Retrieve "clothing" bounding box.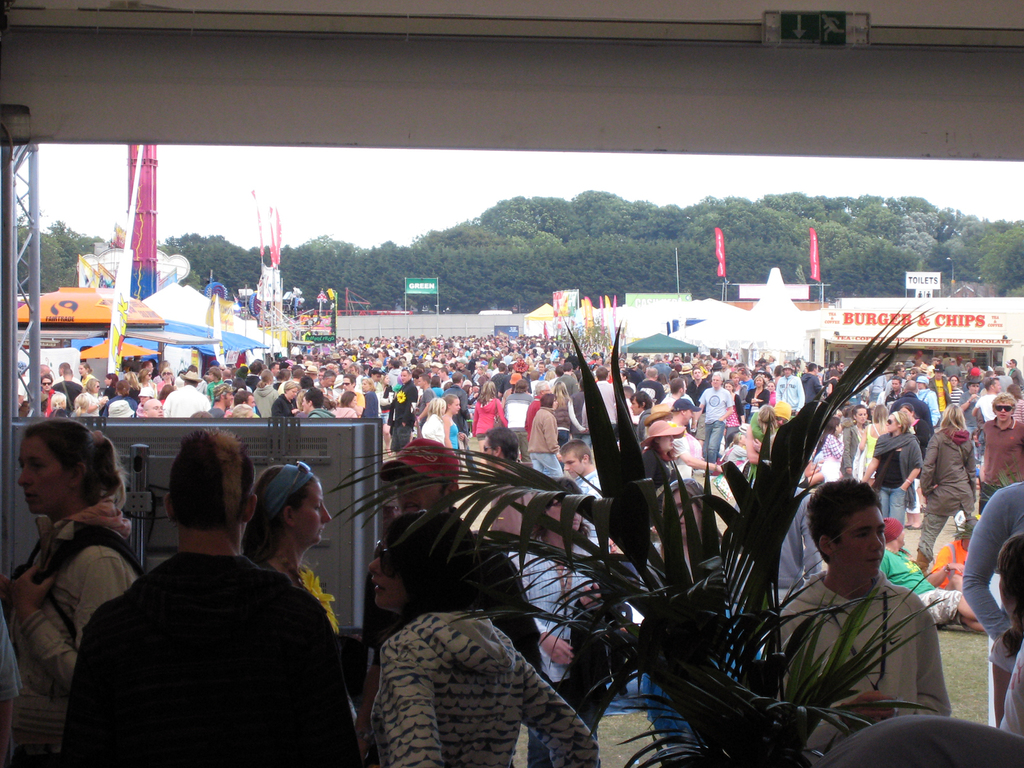
Bounding box: bbox=(983, 419, 1023, 488).
